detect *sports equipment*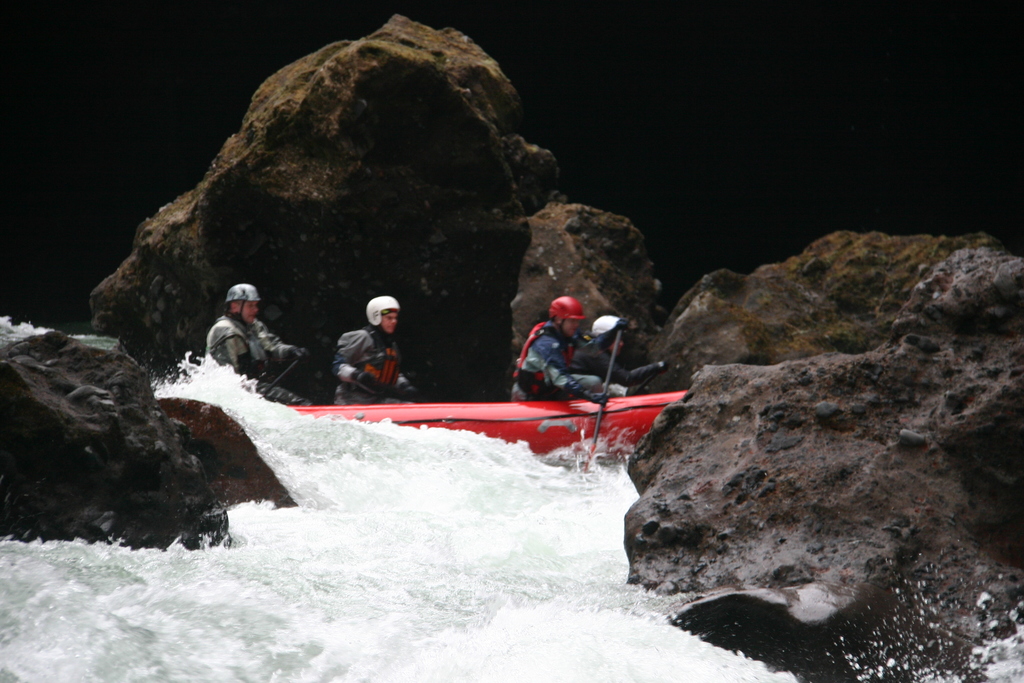
282, 388, 685, 463
